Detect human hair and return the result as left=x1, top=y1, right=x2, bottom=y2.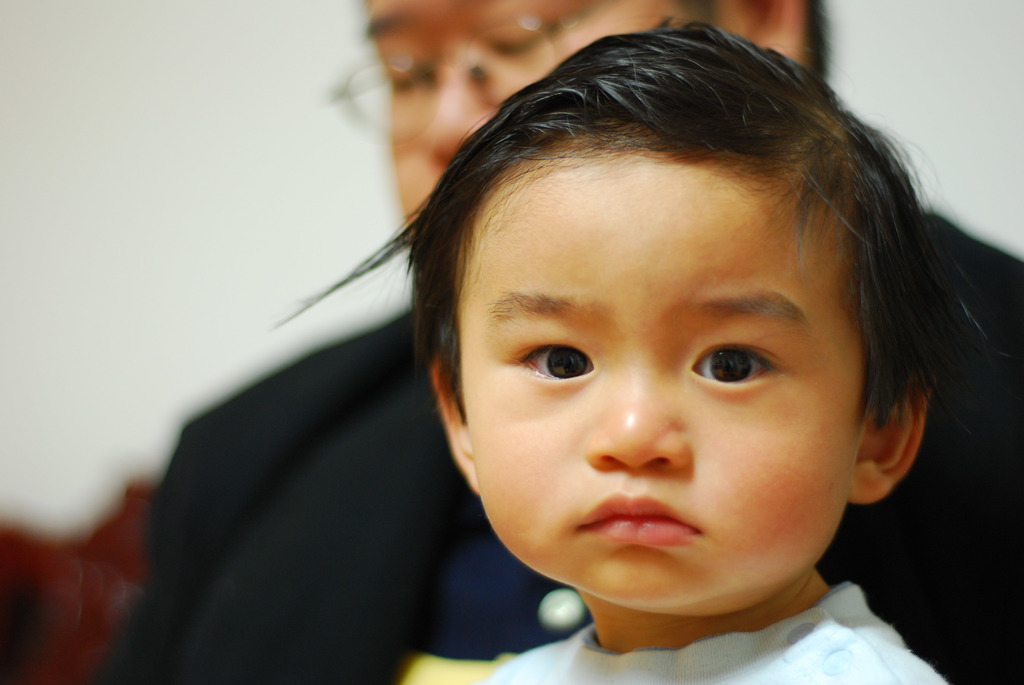
left=280, top=13, right=984, bottom=439.
